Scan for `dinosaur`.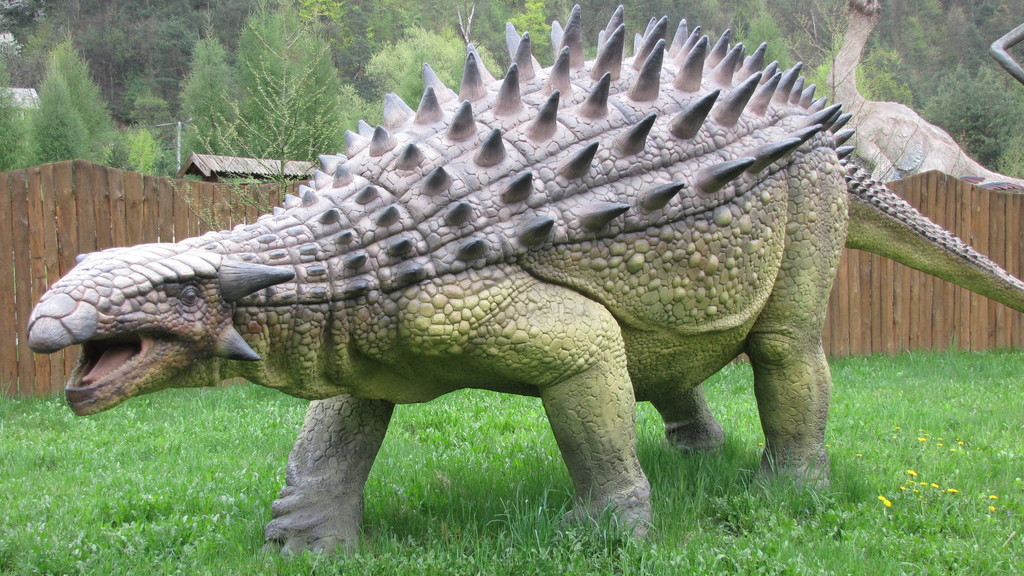
Scan result: pyautogui.locateOnScreen(21, 2, 1023, 562).
